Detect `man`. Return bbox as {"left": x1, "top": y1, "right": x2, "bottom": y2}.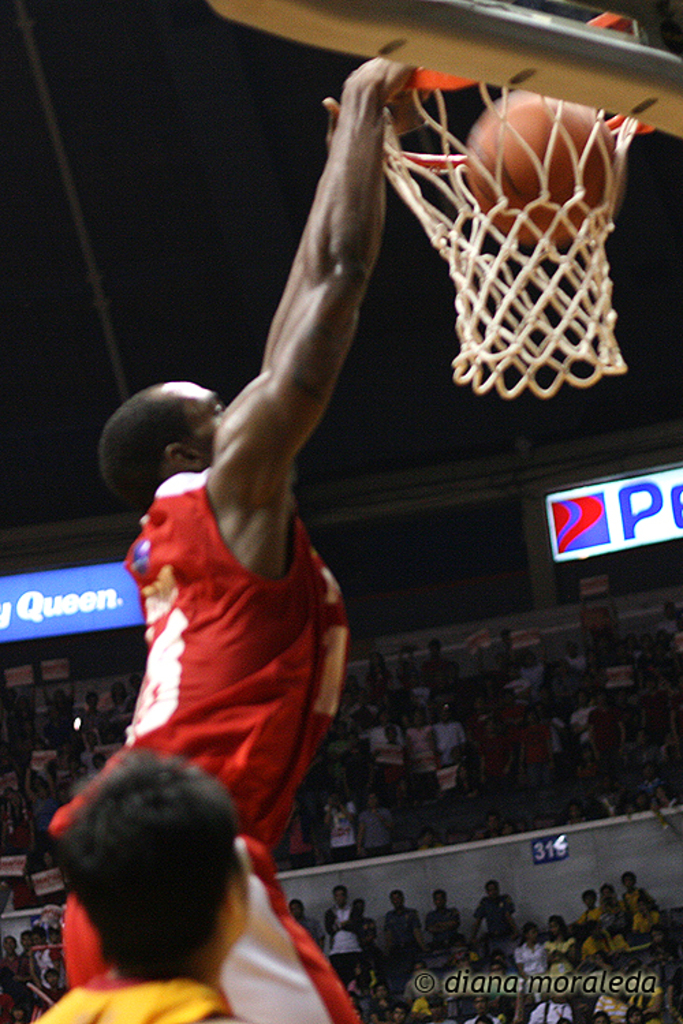
{"left": 25, "top": 745, "right": 254, "bottom": 1023}.
